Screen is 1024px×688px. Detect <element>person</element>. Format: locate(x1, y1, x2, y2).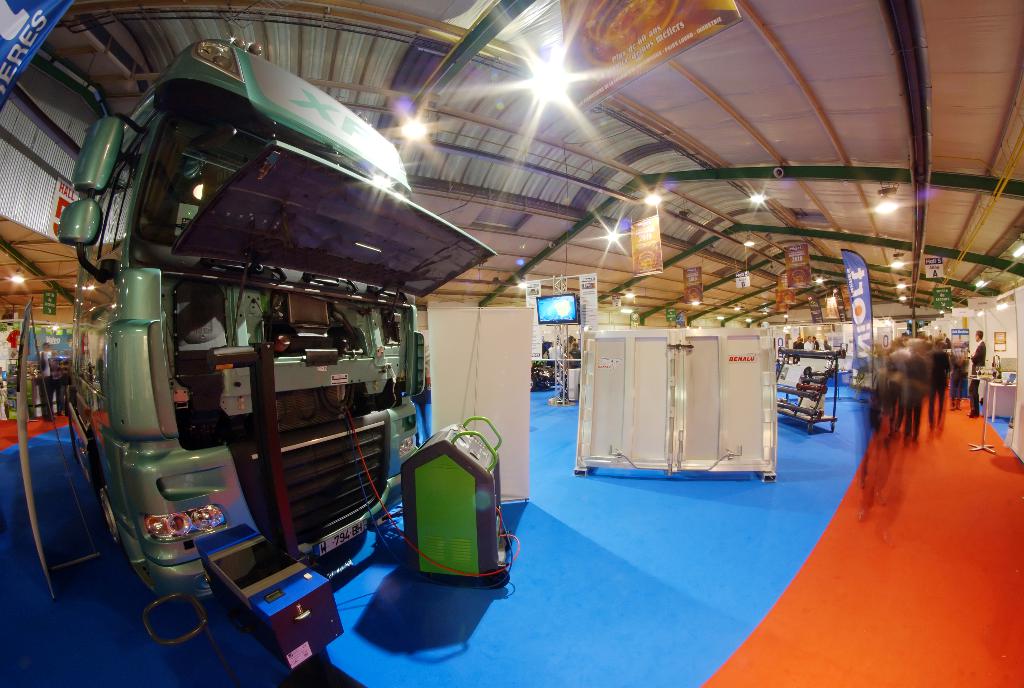
locate(813, 338, 819, 350).
